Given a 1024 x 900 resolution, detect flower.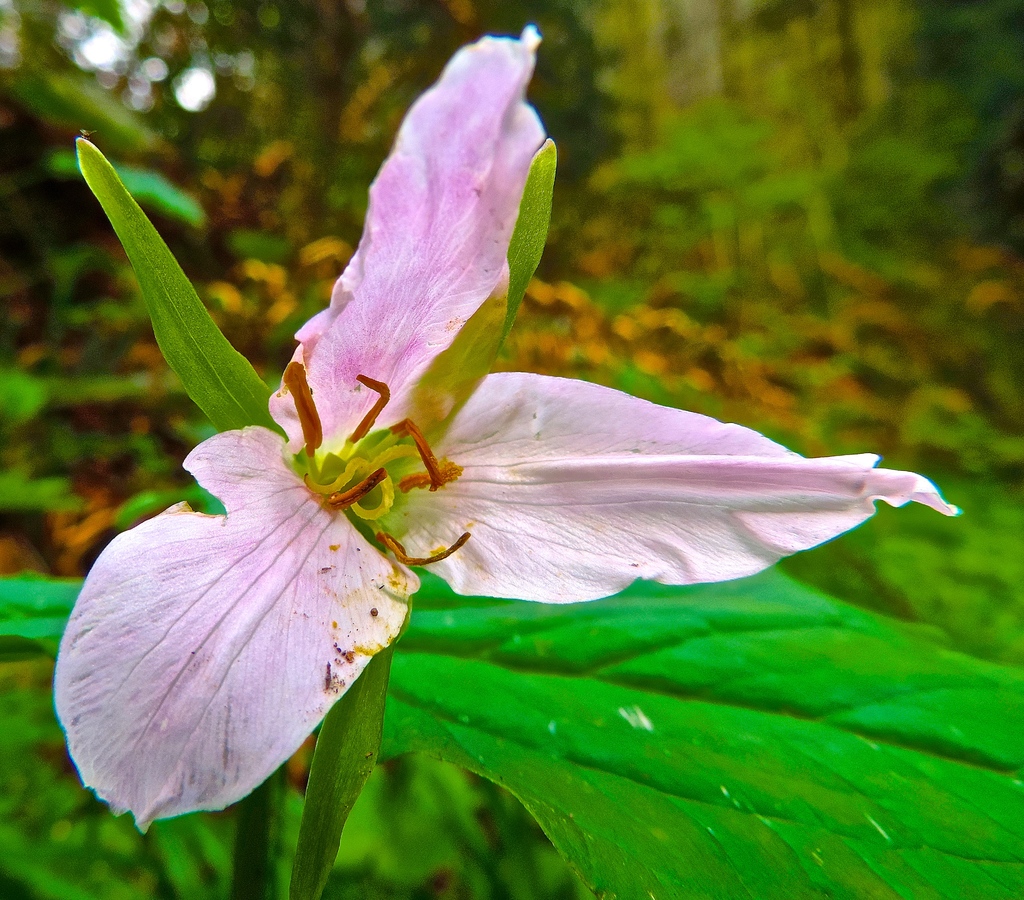
{"x1": 124, "y1": 63, "x2": 922, "y2": 790}.
